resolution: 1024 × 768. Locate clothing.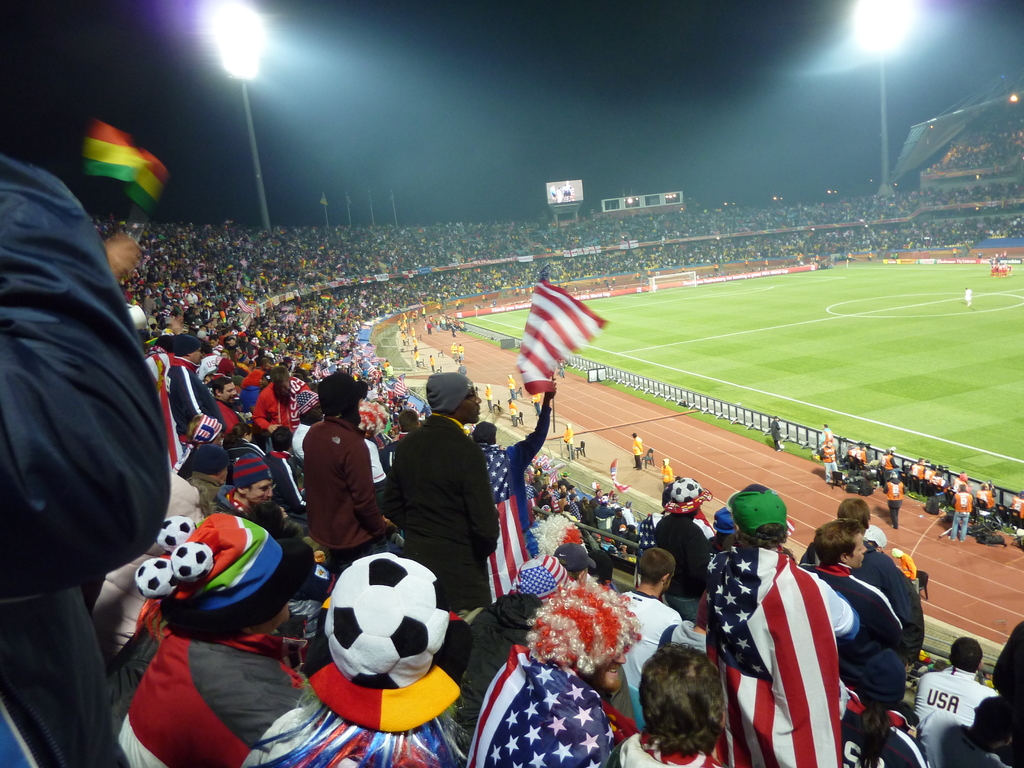
l=806, t=566, r=900, b=687.
